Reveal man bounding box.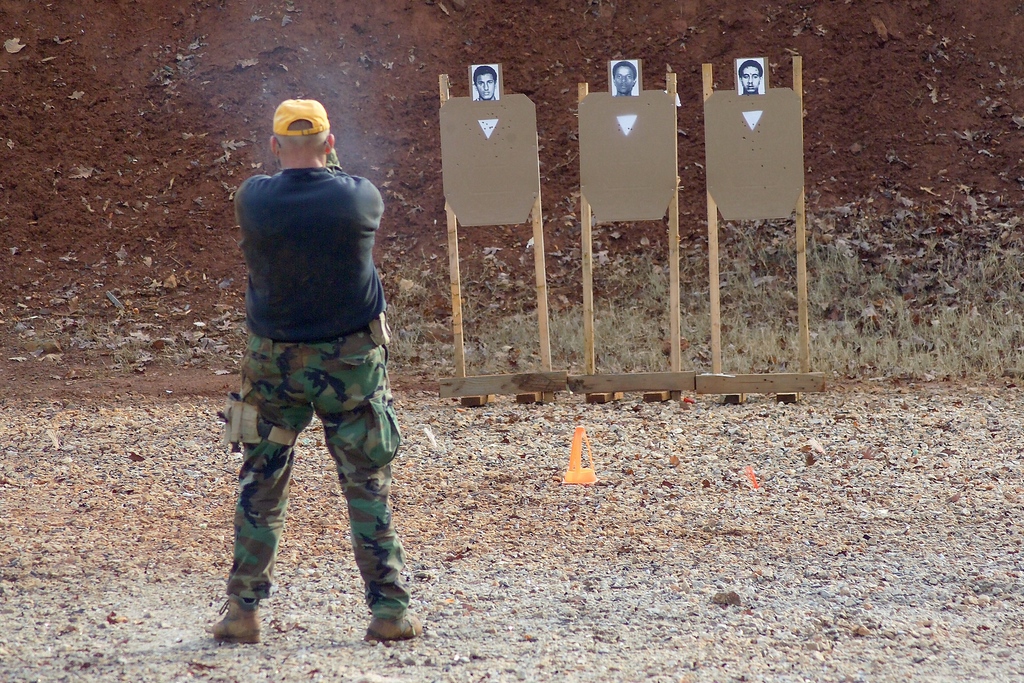
Revealed: x1=611 y1=63 x2=637 y2=97.
